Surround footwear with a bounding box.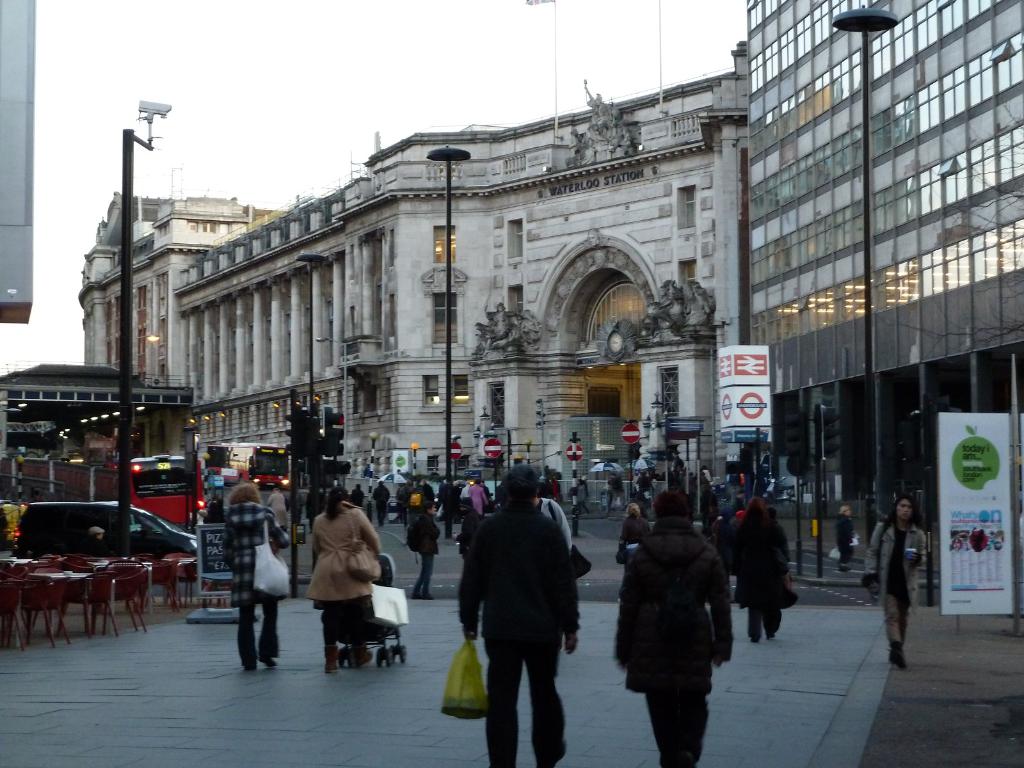
565 627 584 657.
